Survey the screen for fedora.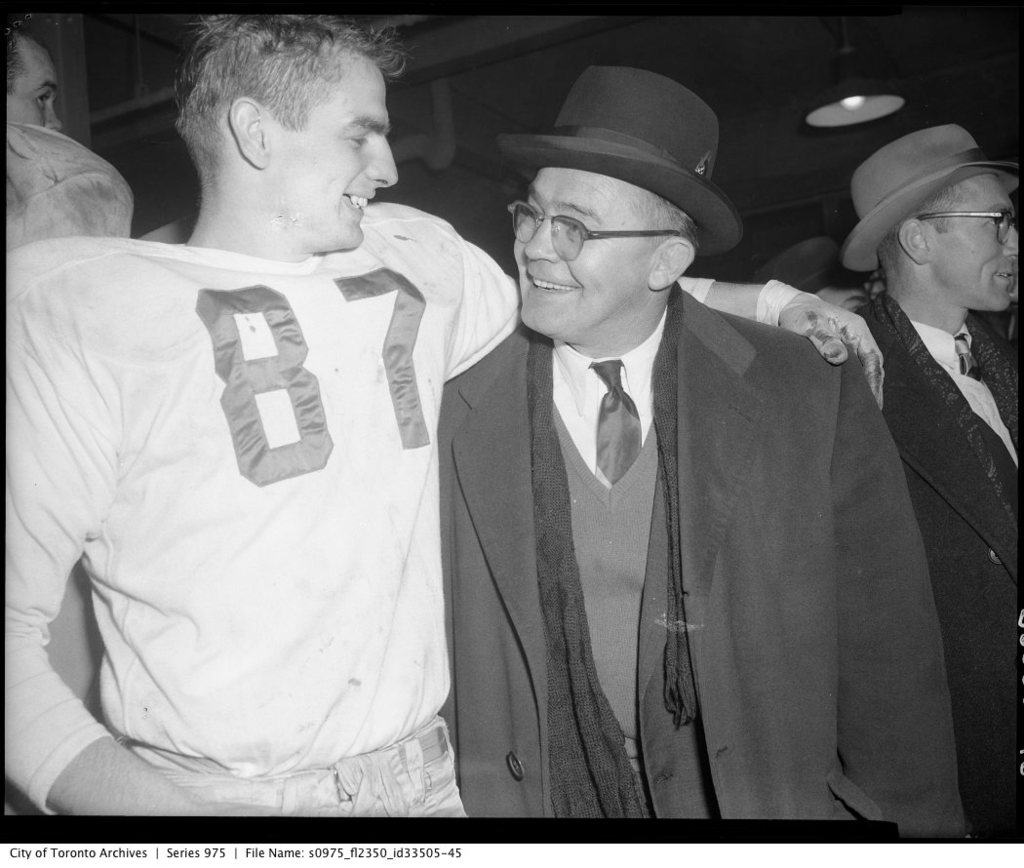
Survey found: pyautogui.locateOnScreen(840, 124, 1023, 275).
